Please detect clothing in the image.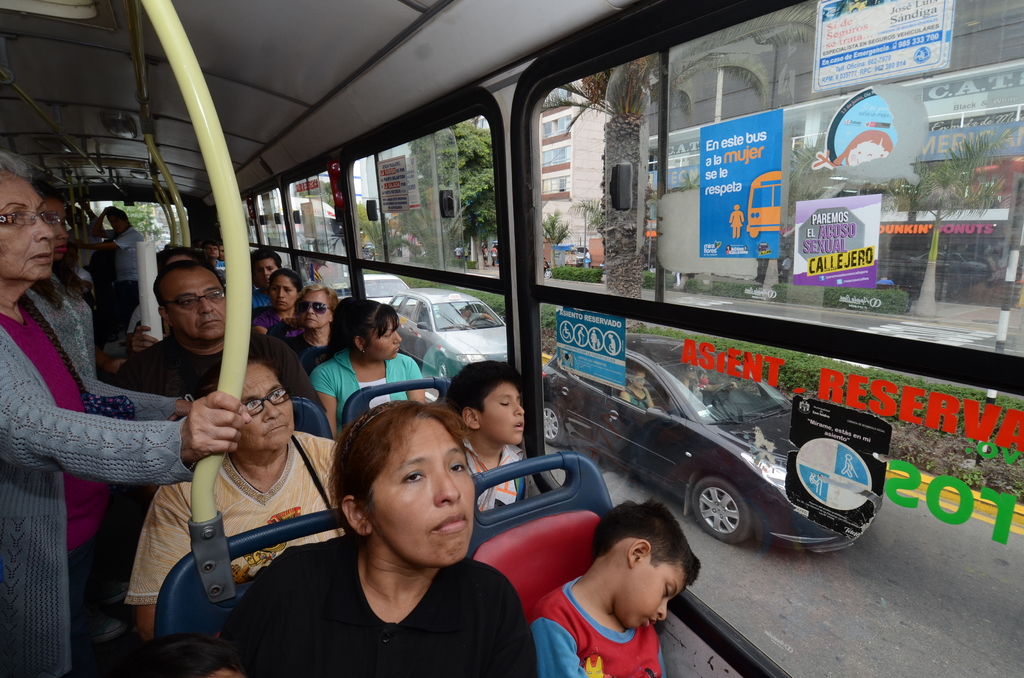
select_region(462, 433, 533, 512).
